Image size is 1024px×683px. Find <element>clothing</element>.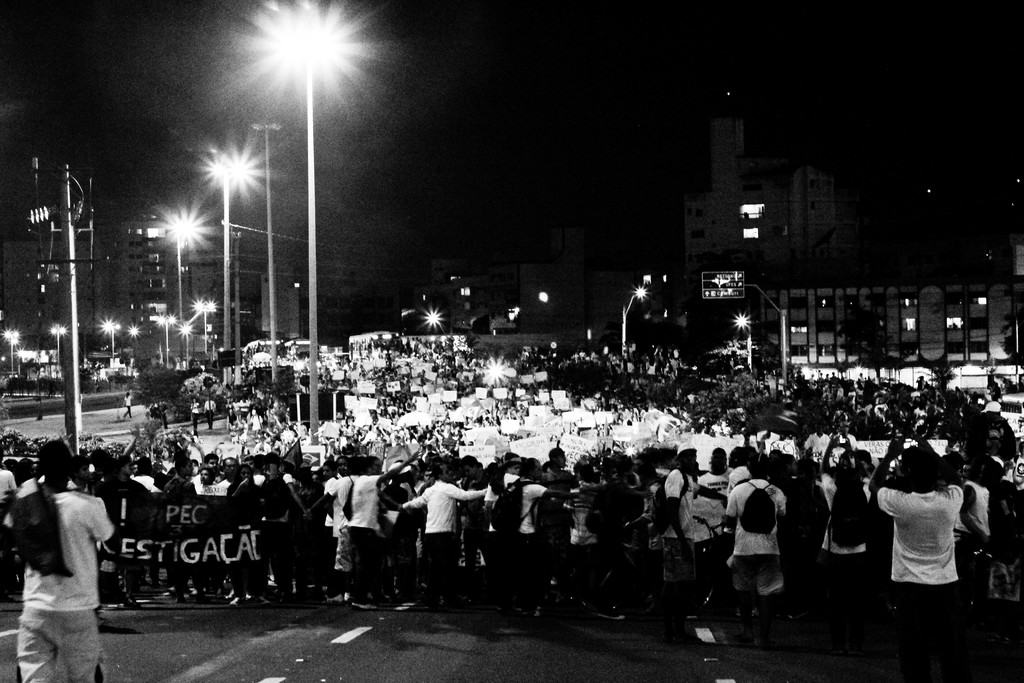
(left=878, top=489, right=961, bottom=653).
